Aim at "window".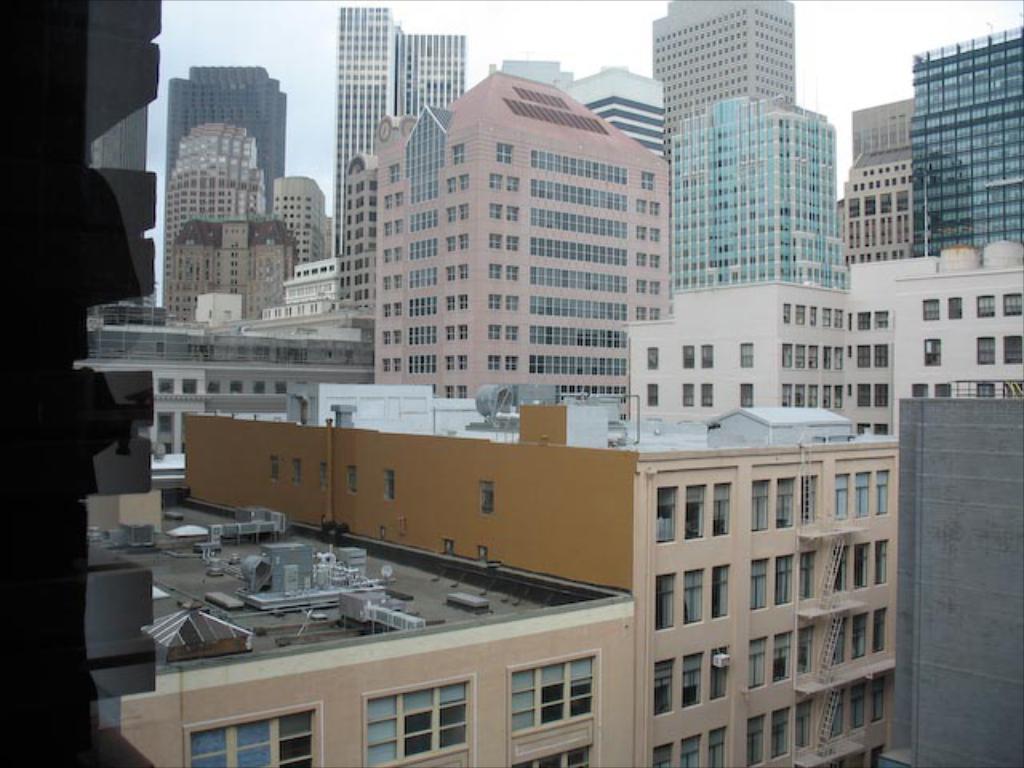
Aimed at (x1=858, y1=384, x2=877, y2=408).
